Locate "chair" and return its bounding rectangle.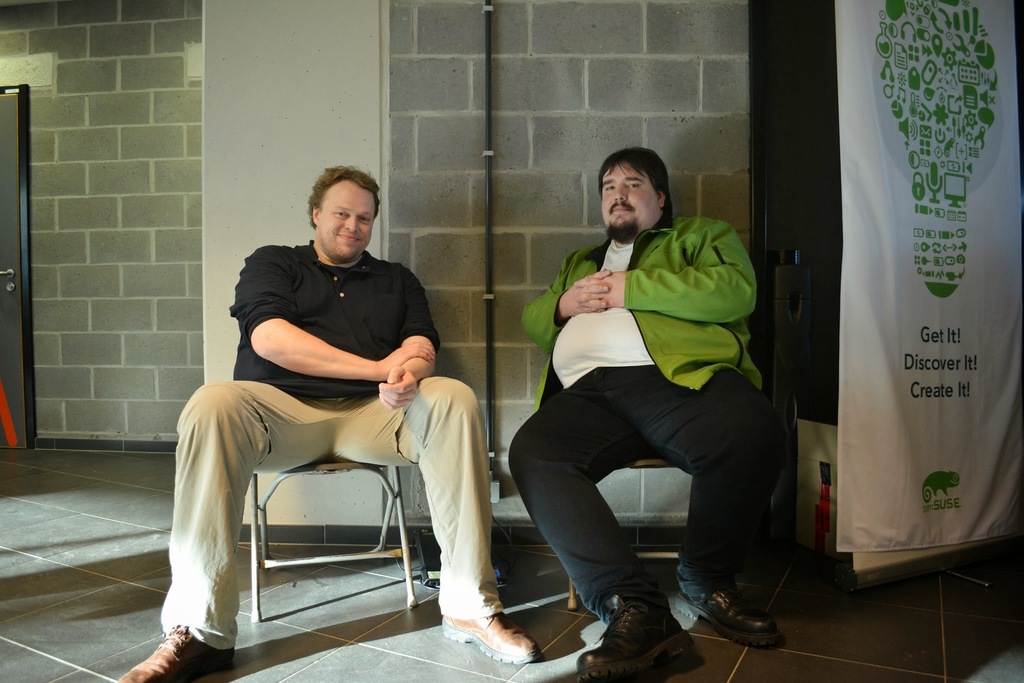
{"x1": 563, "y1": 456, "x2": 762, "y2": 611}.
